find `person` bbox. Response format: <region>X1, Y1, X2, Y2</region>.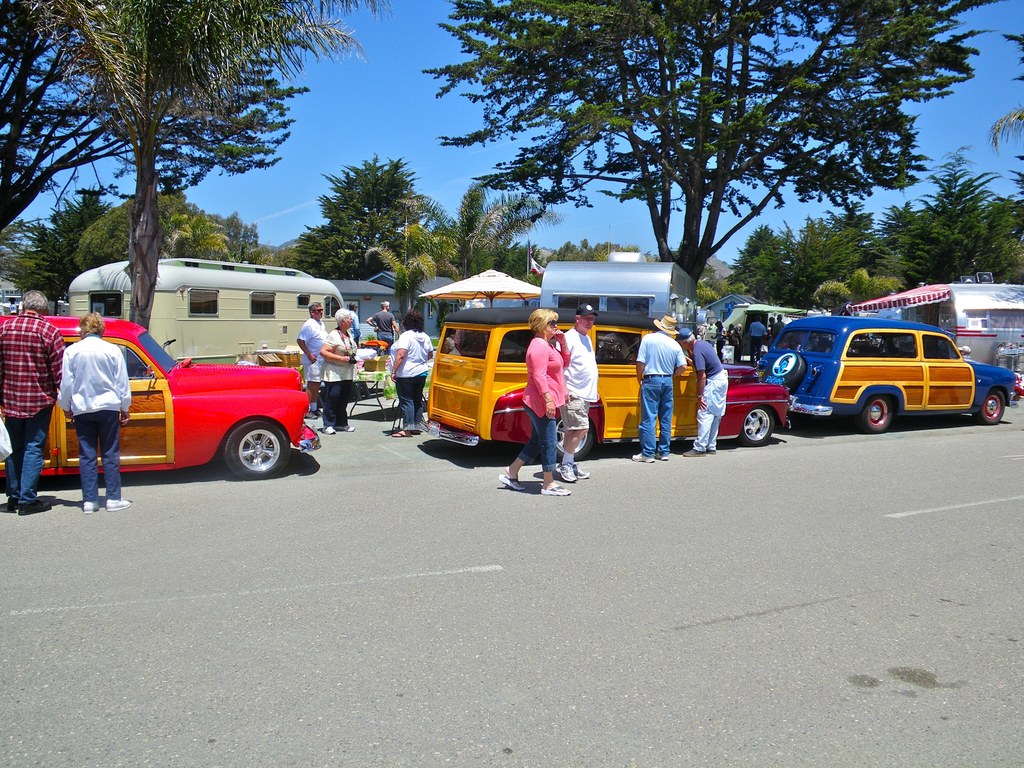
<region>637, 319, 679, 463</region>.
